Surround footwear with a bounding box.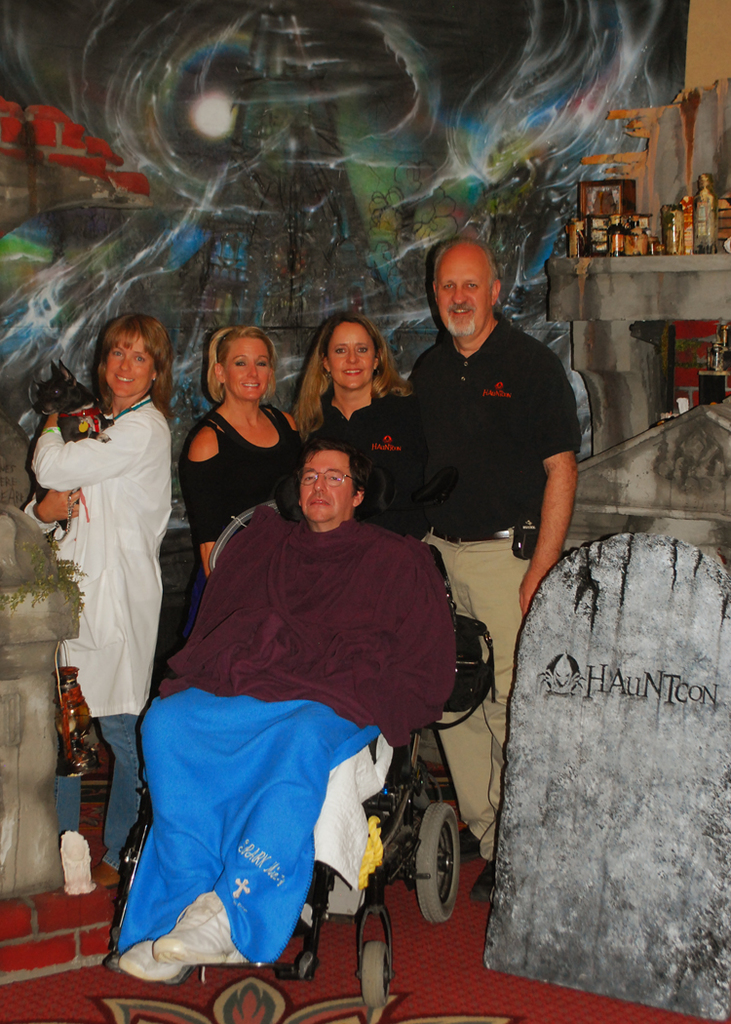
93 859 116 887.
